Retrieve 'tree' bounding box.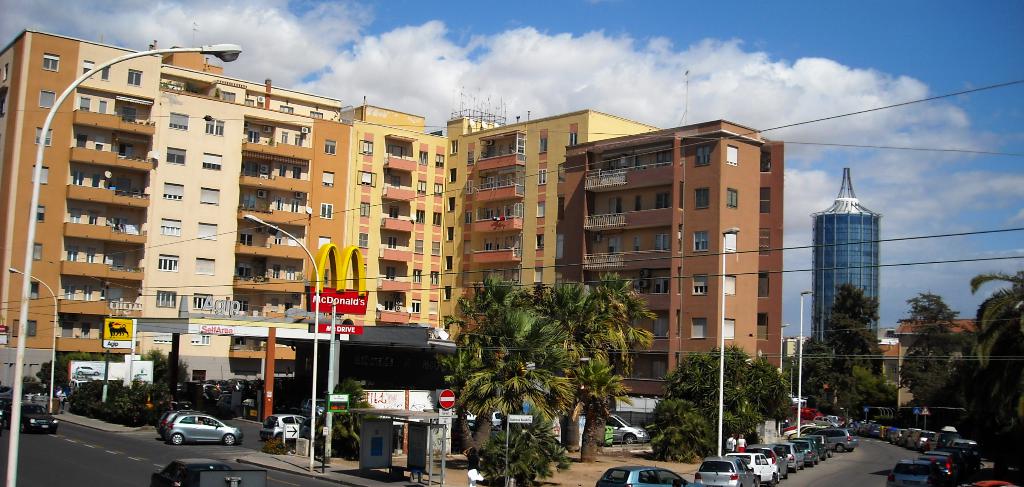
Bounding box: box=[780, 283, 896, 422].
